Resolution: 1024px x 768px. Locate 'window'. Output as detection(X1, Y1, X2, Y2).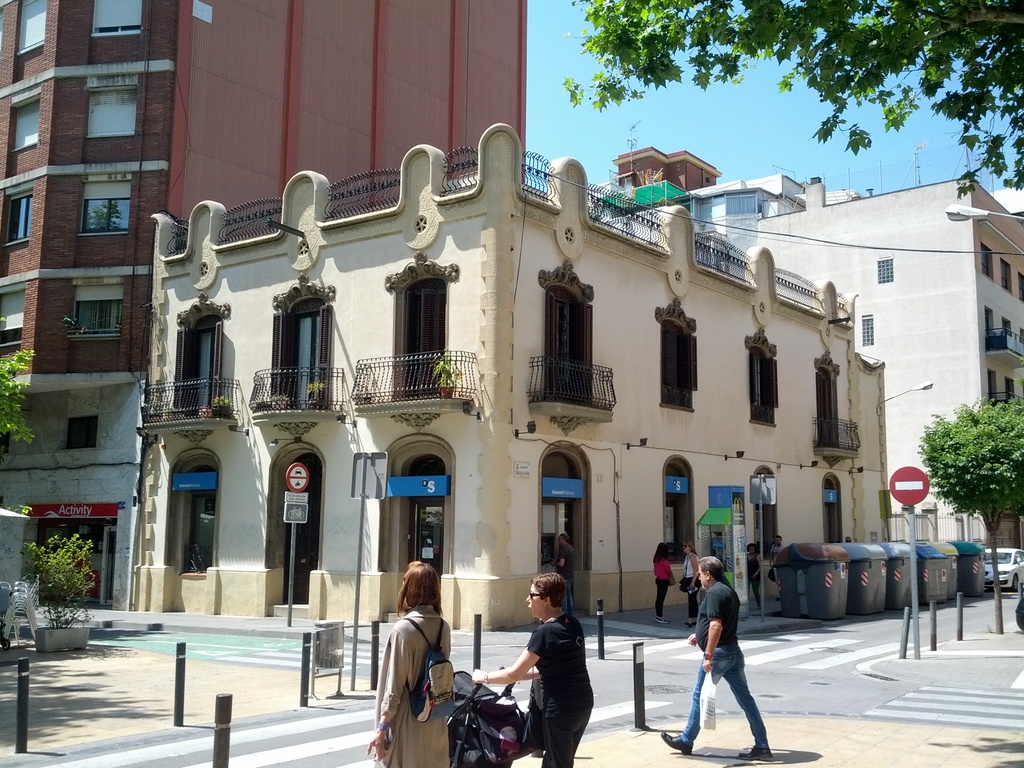
detection(3, 98, 42, 157).
